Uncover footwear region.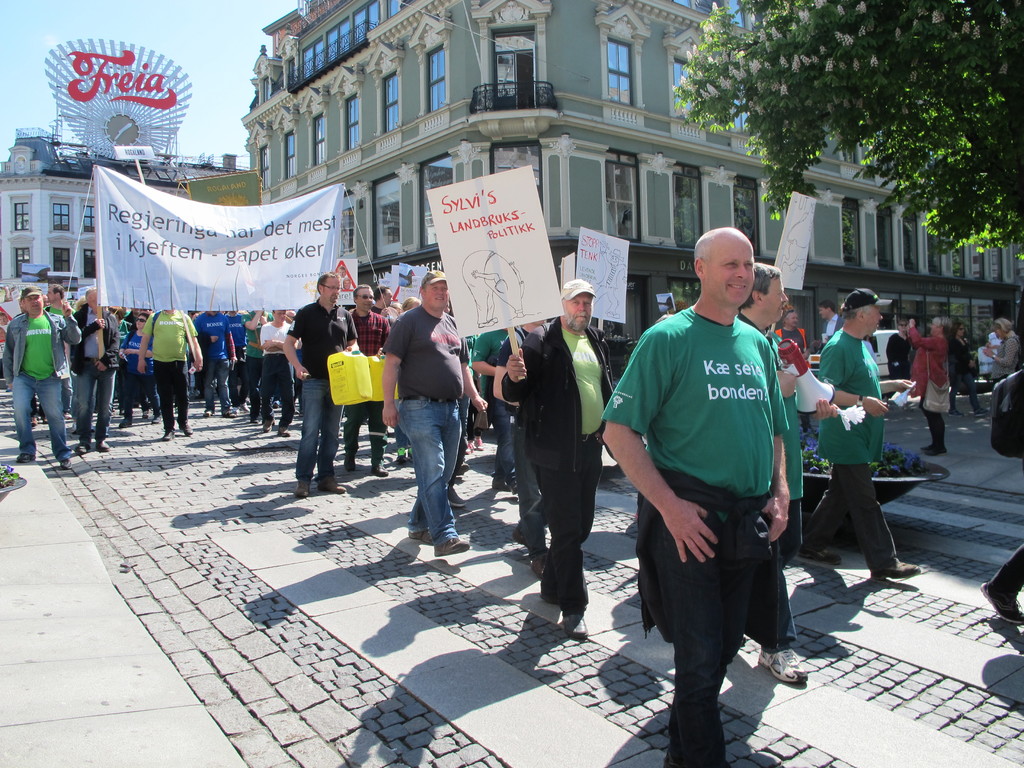
Uncovered: box(456, 433, 472, 464).
